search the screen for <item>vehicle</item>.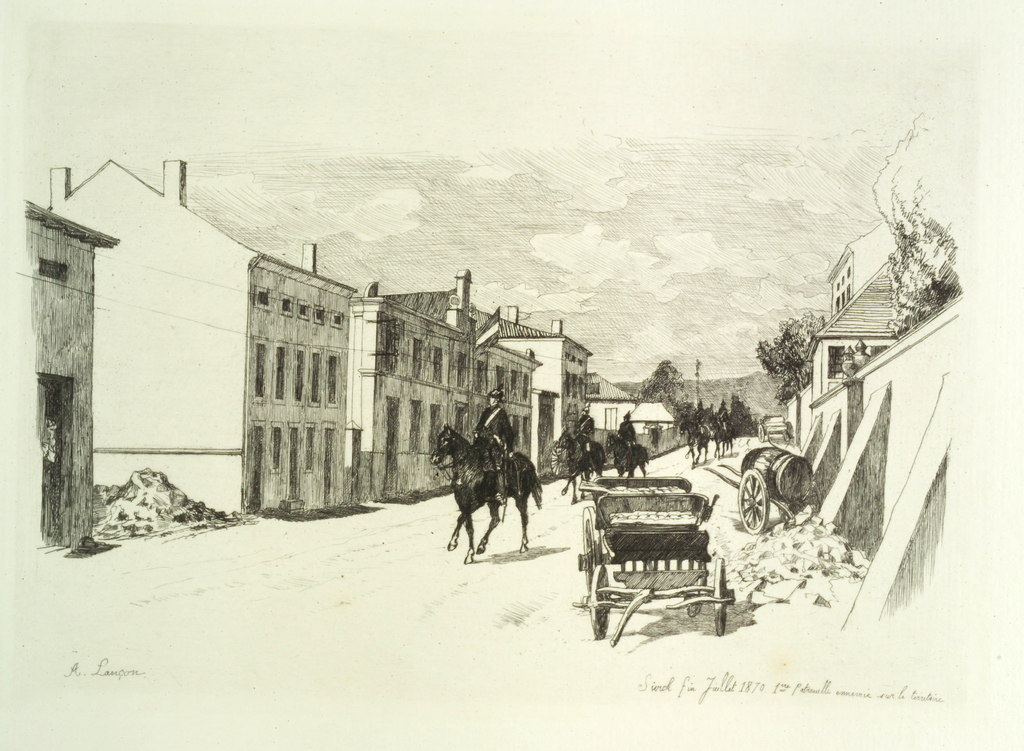
Found at detection(583, 464, 749, 621).
